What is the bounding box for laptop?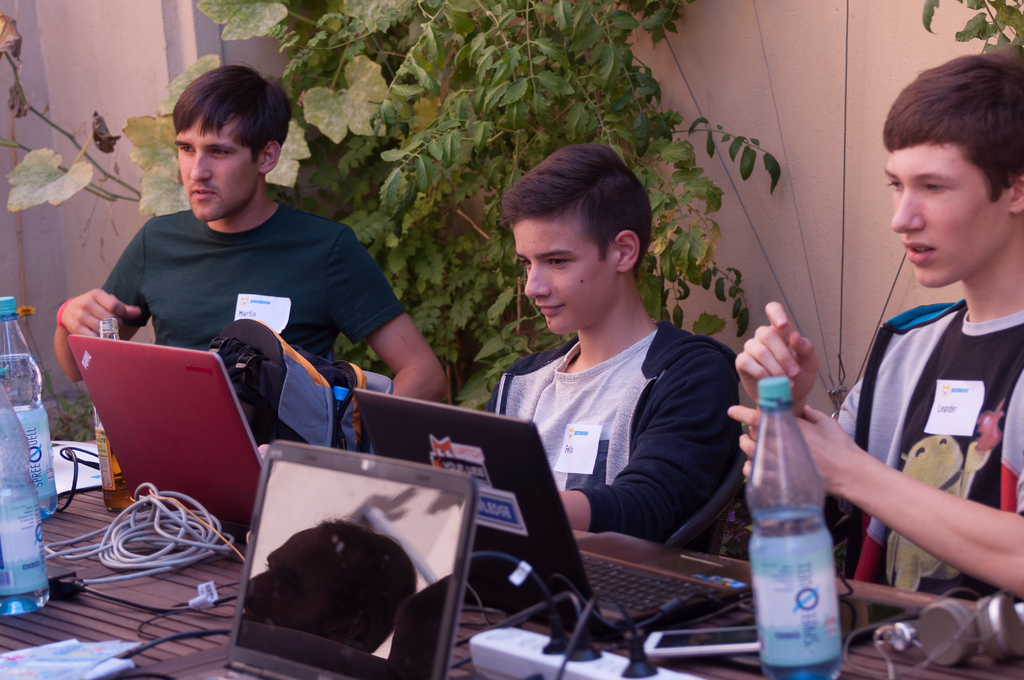
bbox(356, 385, 747, 638).
